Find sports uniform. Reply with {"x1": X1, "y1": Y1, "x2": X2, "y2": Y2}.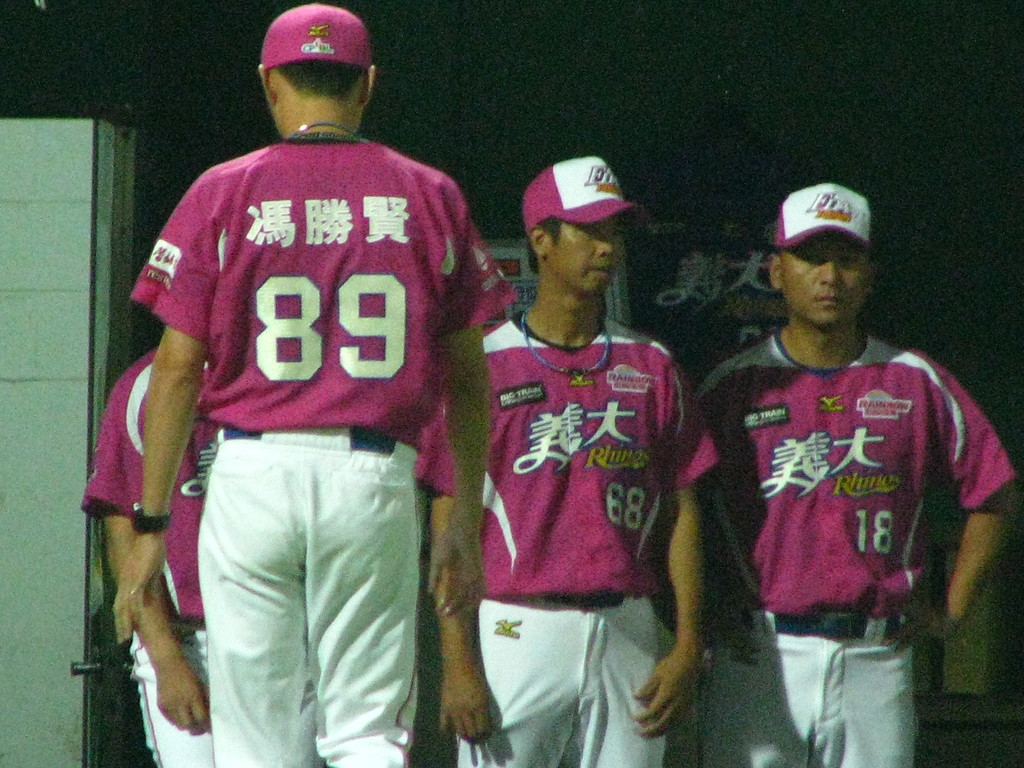
{"x1": 414, "y1": 390, "x2": 458, "y2": 767}.
